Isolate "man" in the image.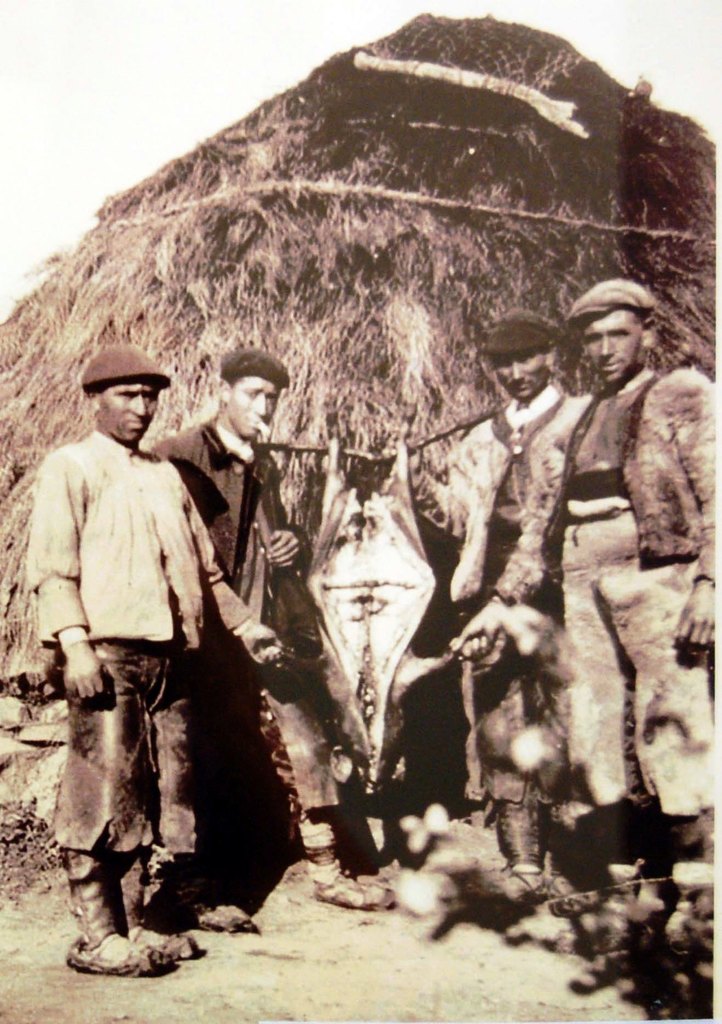
Isolated region: bbox(141, 340, 395, 935).
